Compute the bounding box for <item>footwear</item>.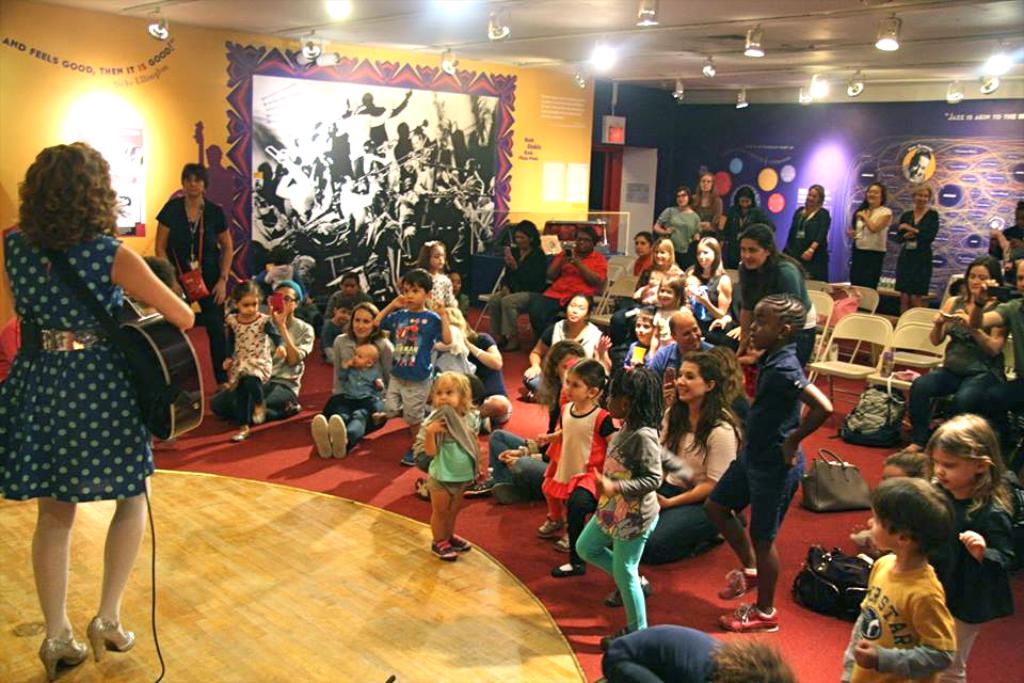
box=[605, 585, 653, 606].
